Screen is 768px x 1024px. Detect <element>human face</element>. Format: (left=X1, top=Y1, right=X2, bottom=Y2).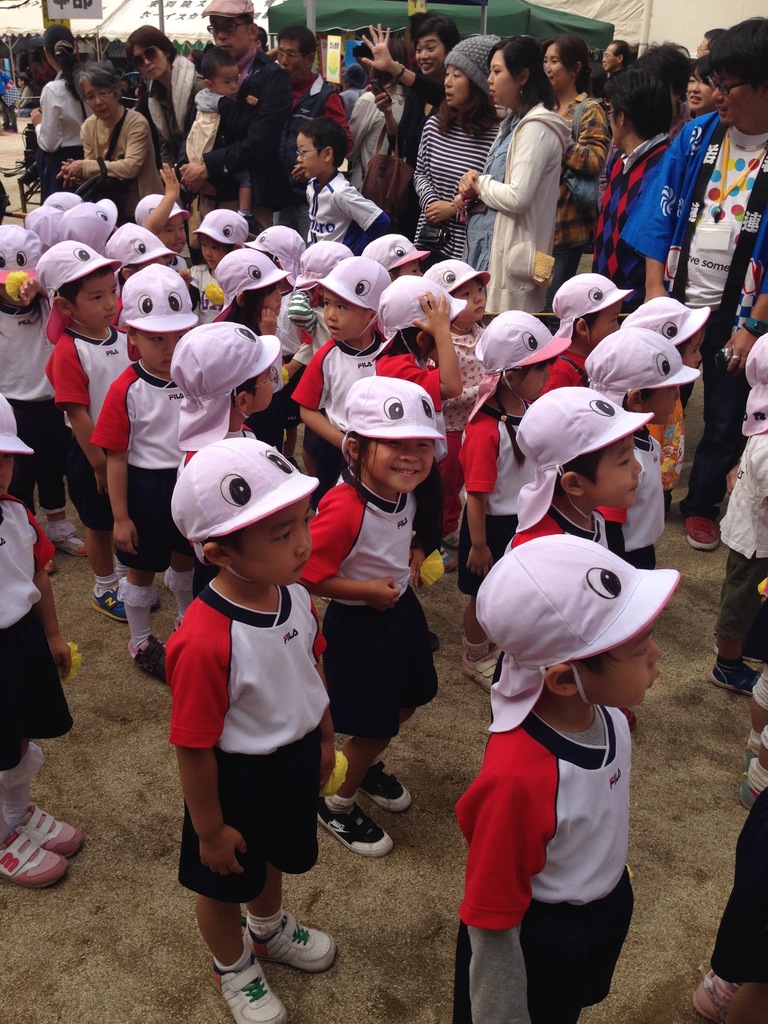
(left=580, top=433, right=639, bottom=508).
